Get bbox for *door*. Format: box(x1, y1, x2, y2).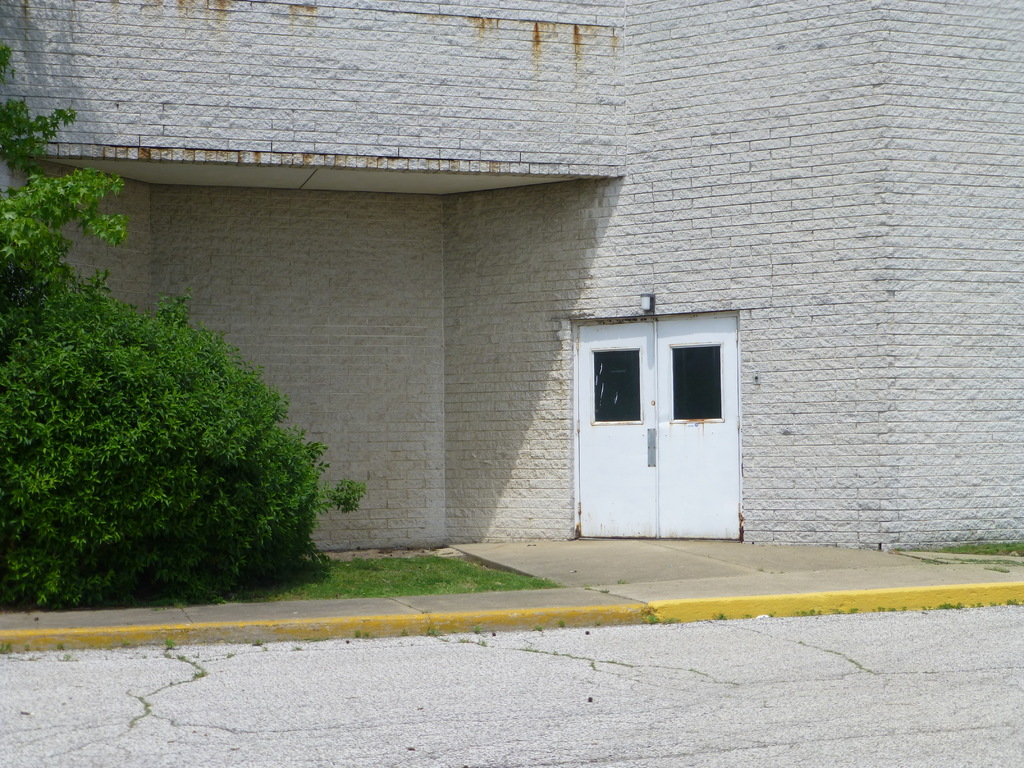
box(564, 311, 747, 536).
